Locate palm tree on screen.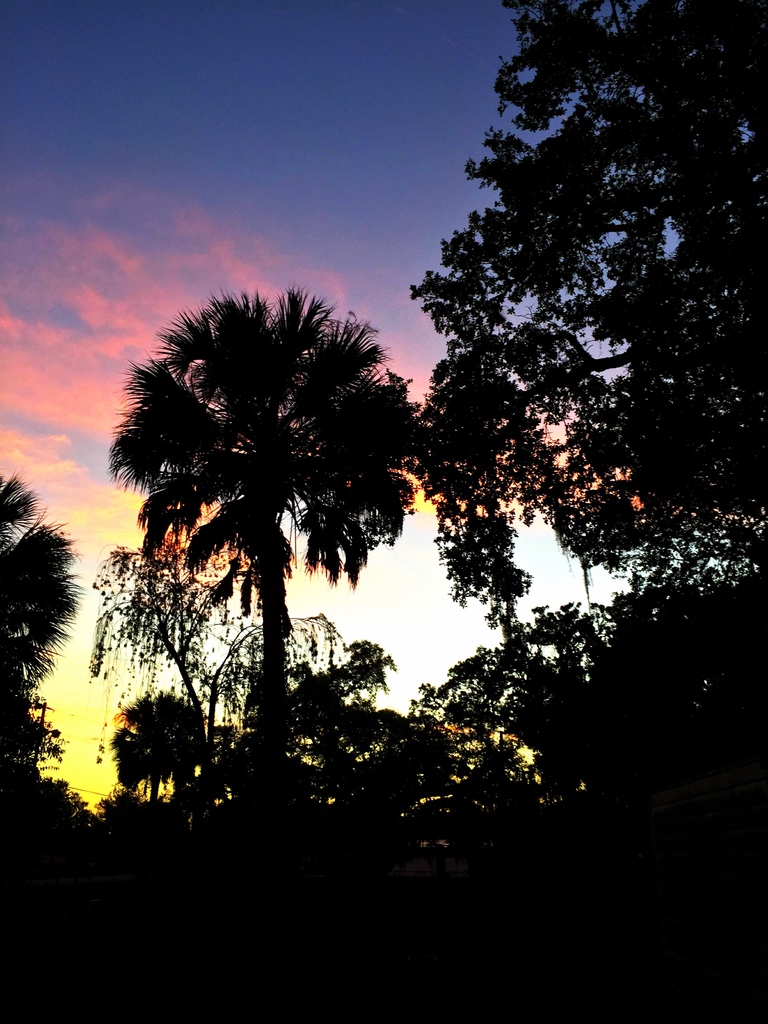
On screen at l=131, t=631, r=404, b=834.
